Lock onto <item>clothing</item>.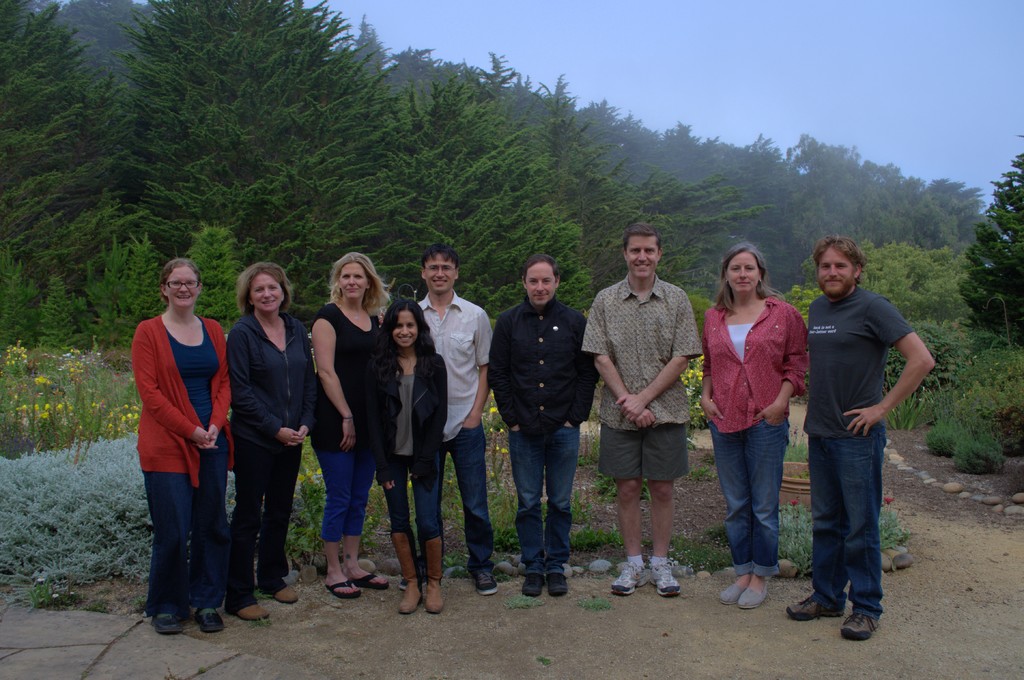
Locked: box(374, 349, 458, 551).
